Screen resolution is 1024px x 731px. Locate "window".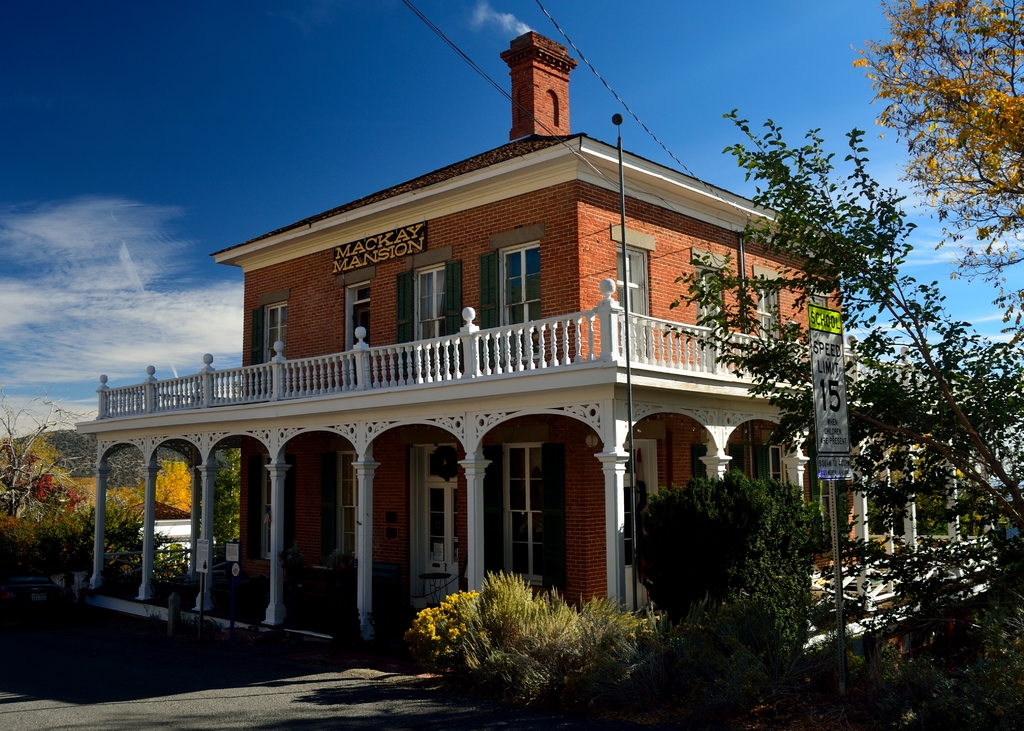
x1=493 y1=246 x2=544 y2=331.
